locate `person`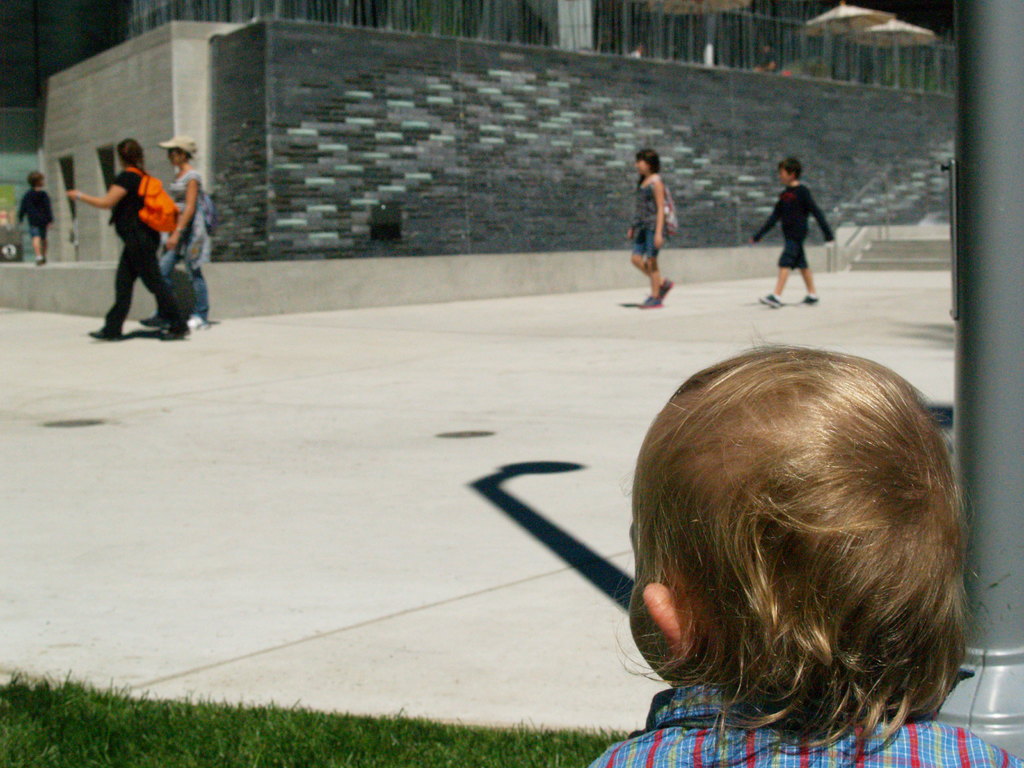
627/148/675/311
